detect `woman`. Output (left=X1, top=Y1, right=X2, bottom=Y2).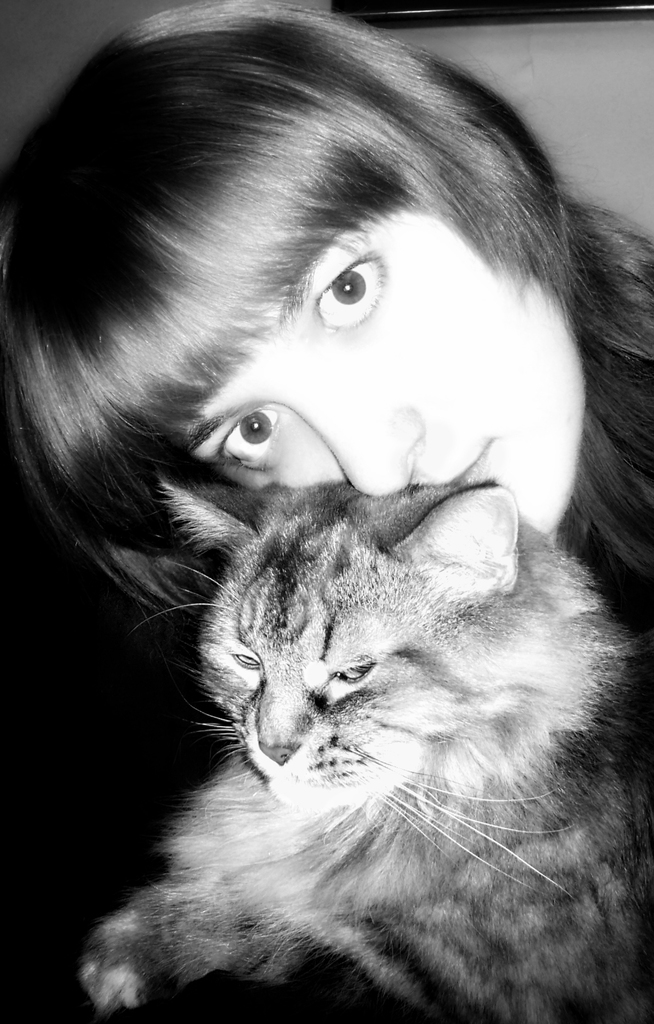
(left=0, top=0, right=653, bottom=665).
